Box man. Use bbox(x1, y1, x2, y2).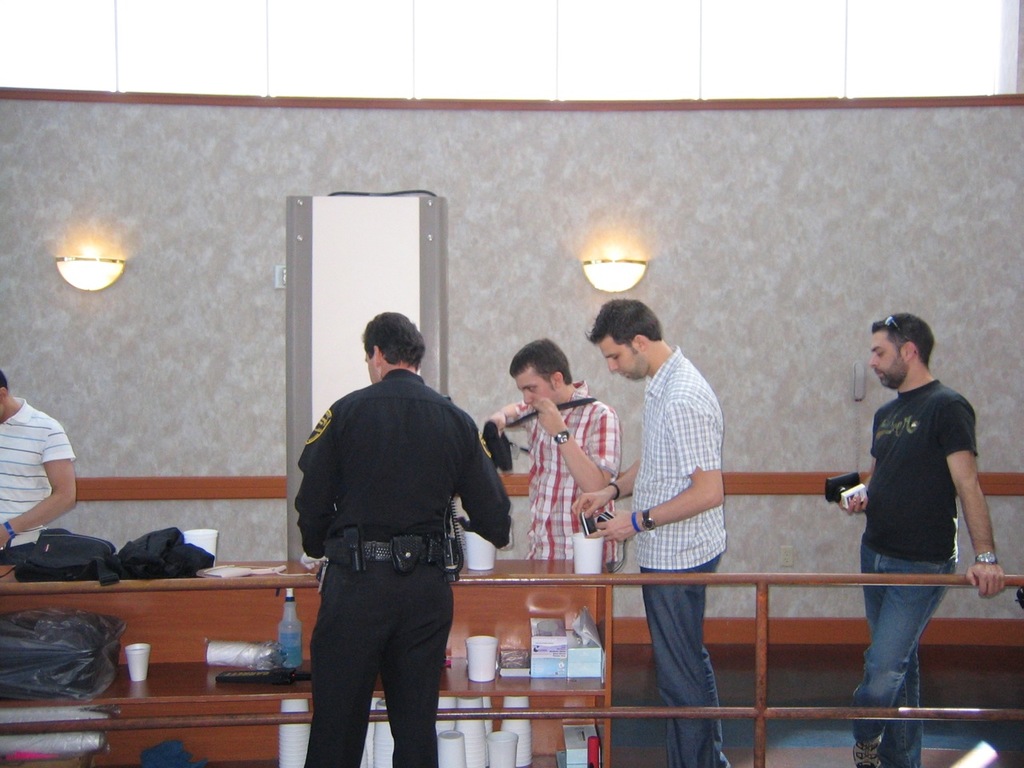
bbox(0, 367, 75, 561).
